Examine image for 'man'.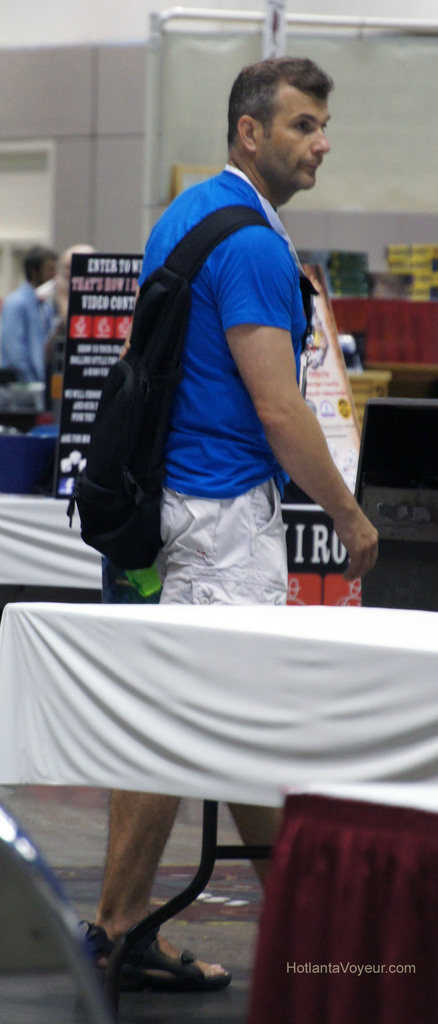
Examination result: <region>93, 47, 385, 986</region>.
